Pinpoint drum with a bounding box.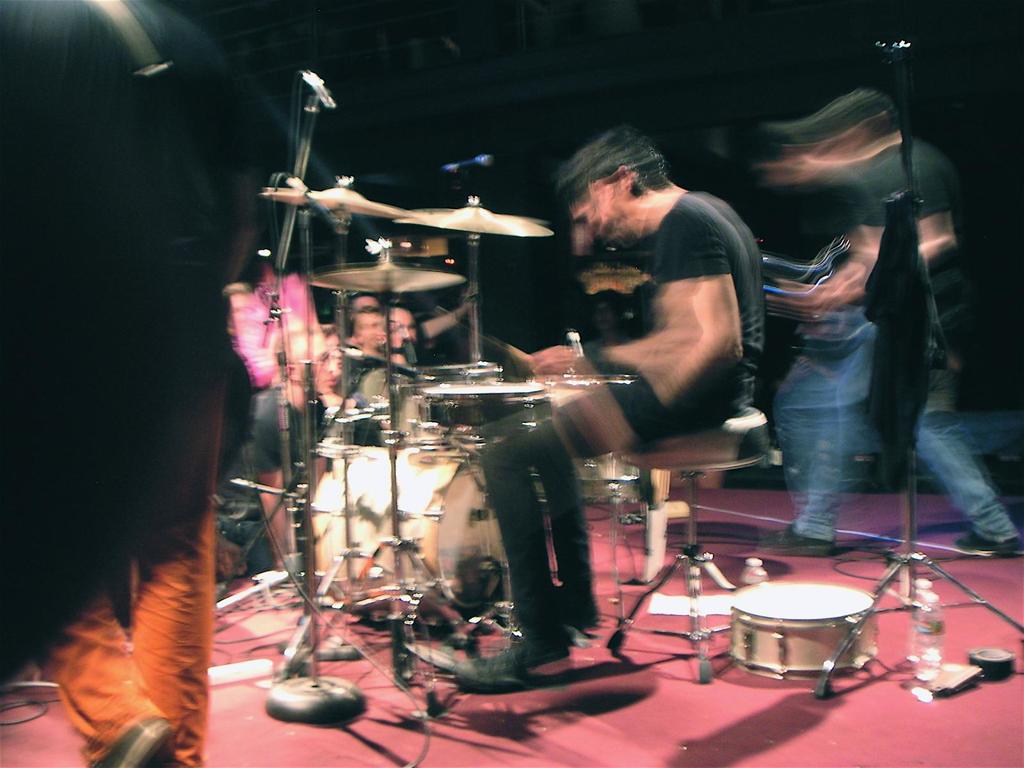
397,363,508,445.
